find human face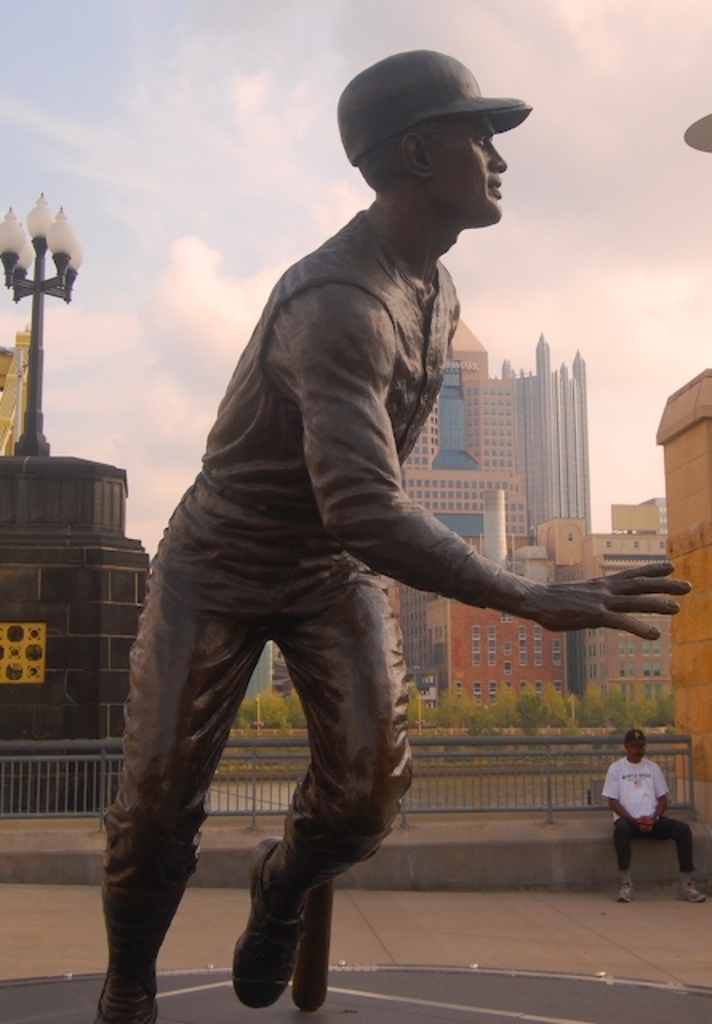
box(622, 734, 651, 765)
